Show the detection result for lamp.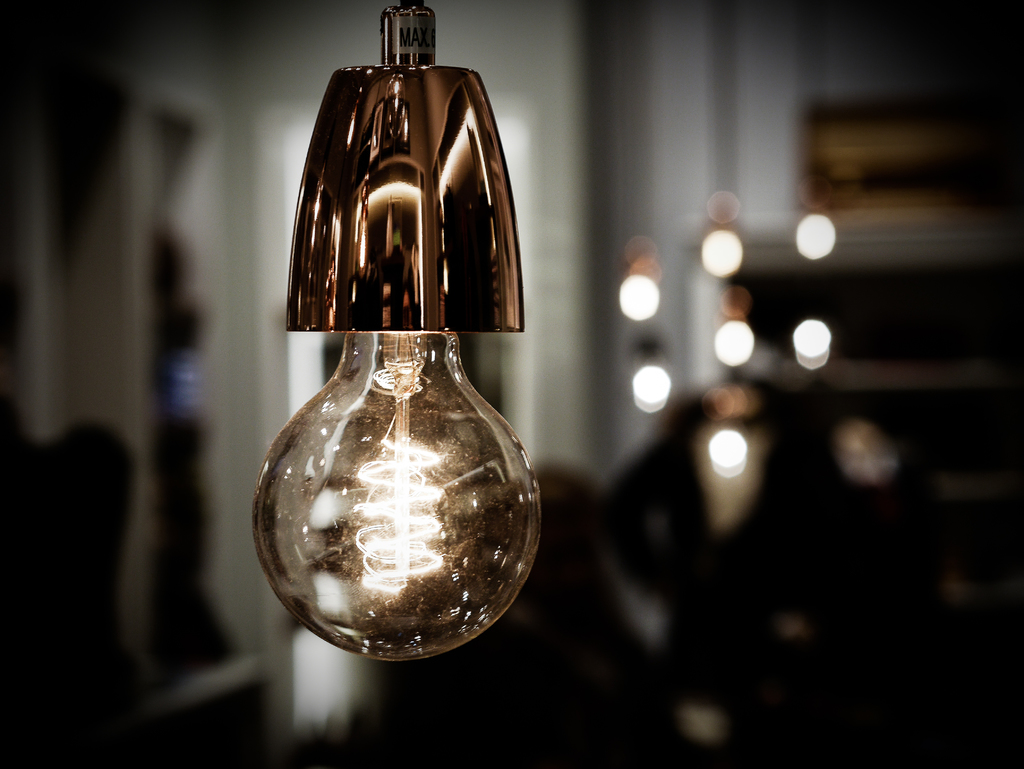
l=250, t=0, r=543, b=661.
